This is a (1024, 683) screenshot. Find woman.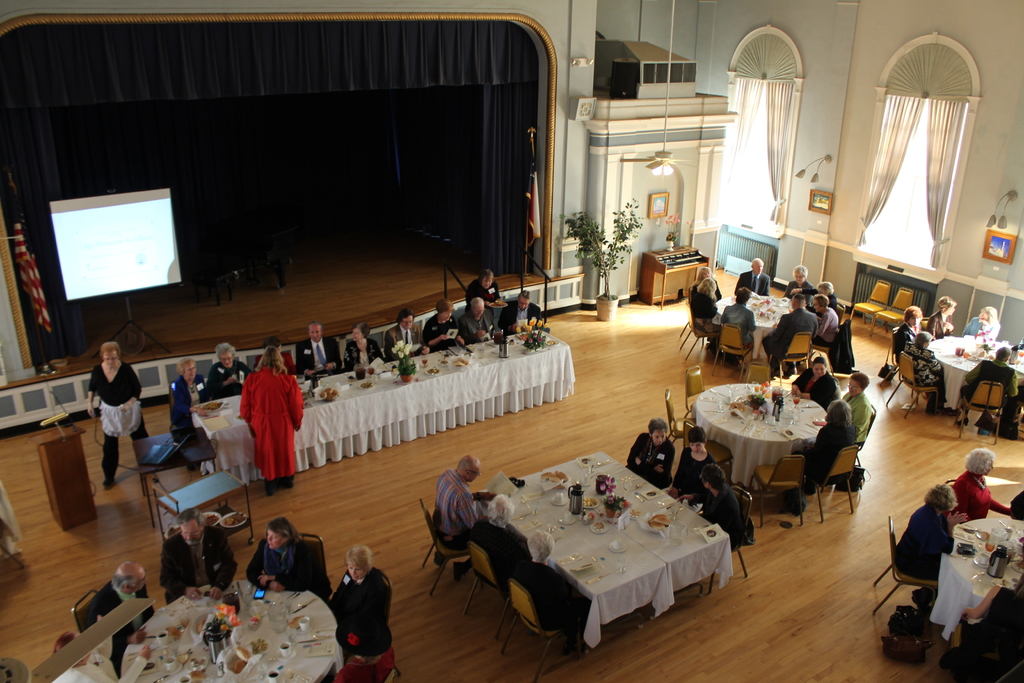
Bounding box: <region>793, 355, 840, 407</region>.
